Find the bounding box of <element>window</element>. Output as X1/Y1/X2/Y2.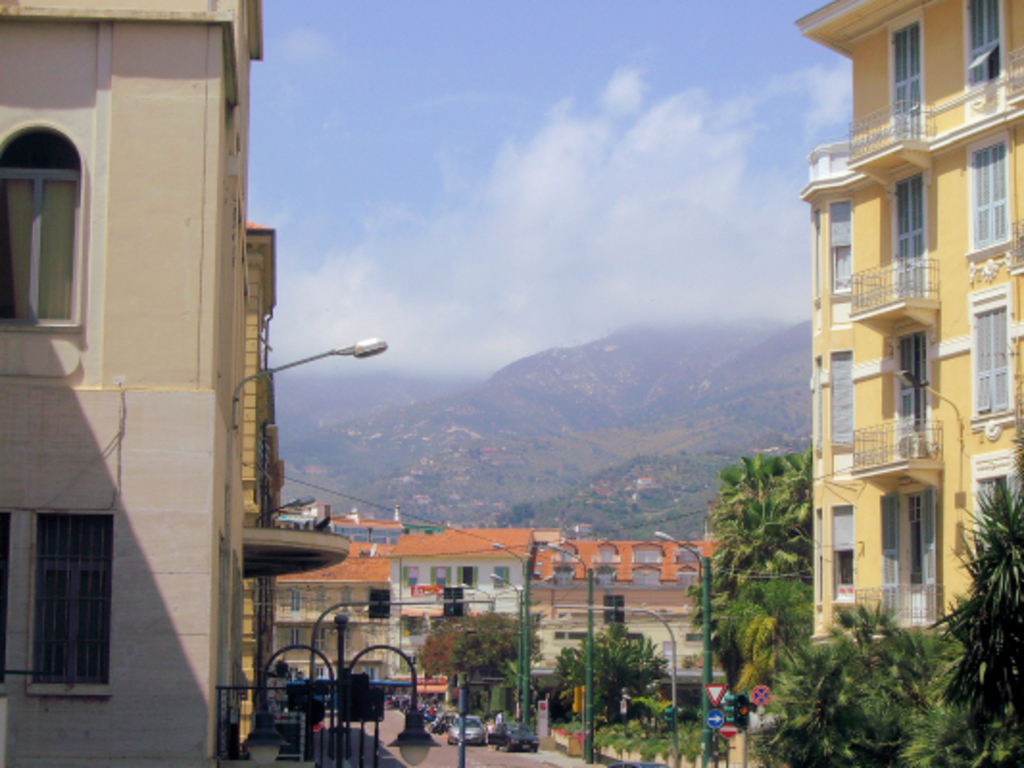
963/0/1005/109.
